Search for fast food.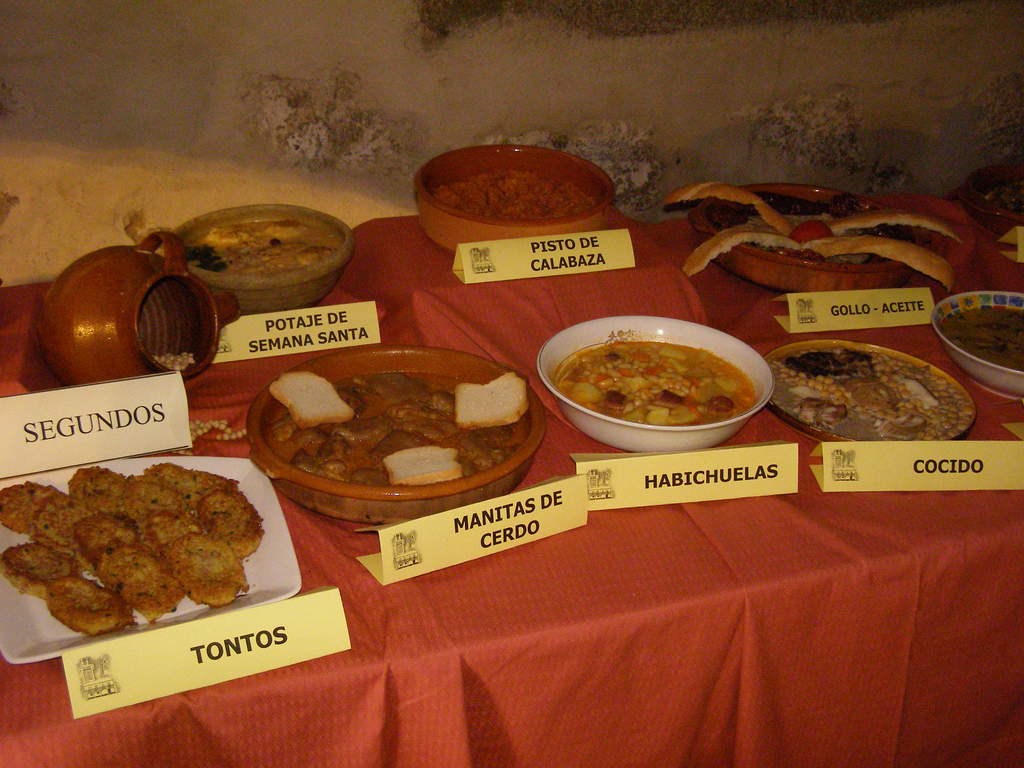
Found at (left=941, top=296, right=1023, bottom=373).
